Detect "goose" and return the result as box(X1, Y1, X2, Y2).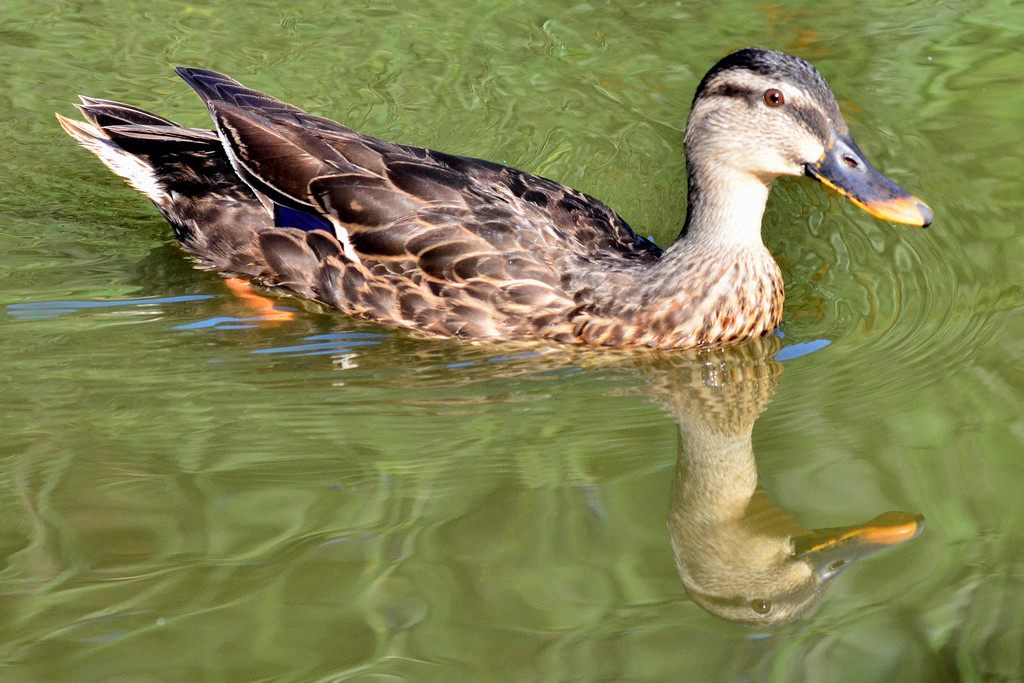
box(81, 45, 960, 383).
